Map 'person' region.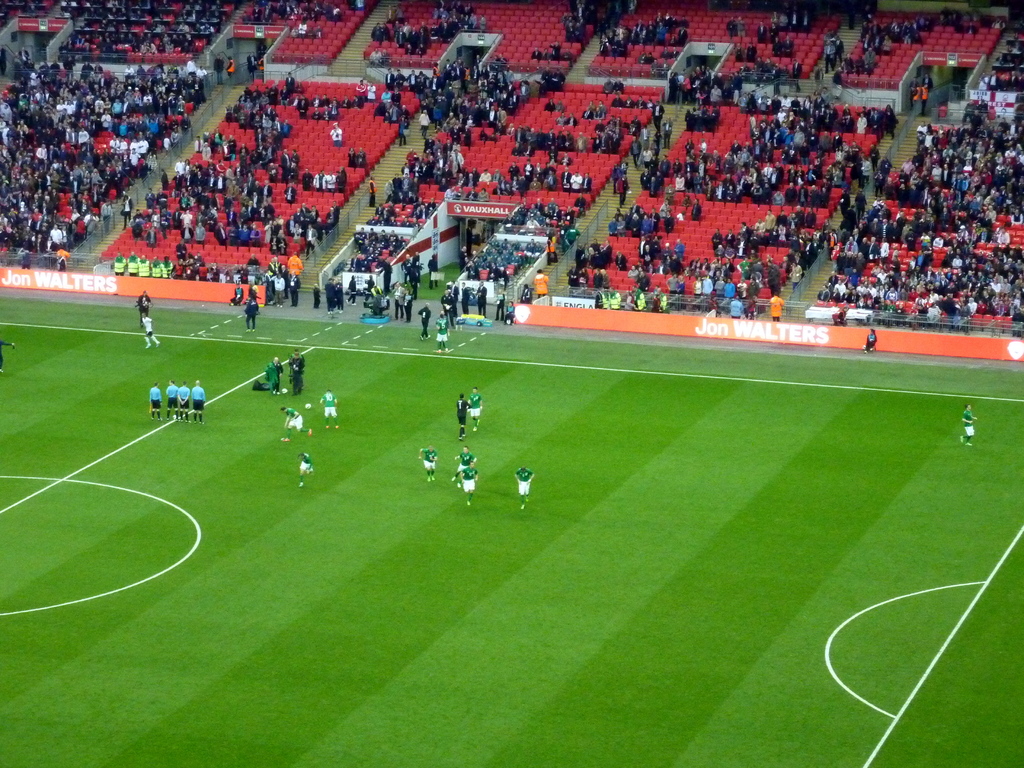
Mapped to [139, 297, 150, 326].
